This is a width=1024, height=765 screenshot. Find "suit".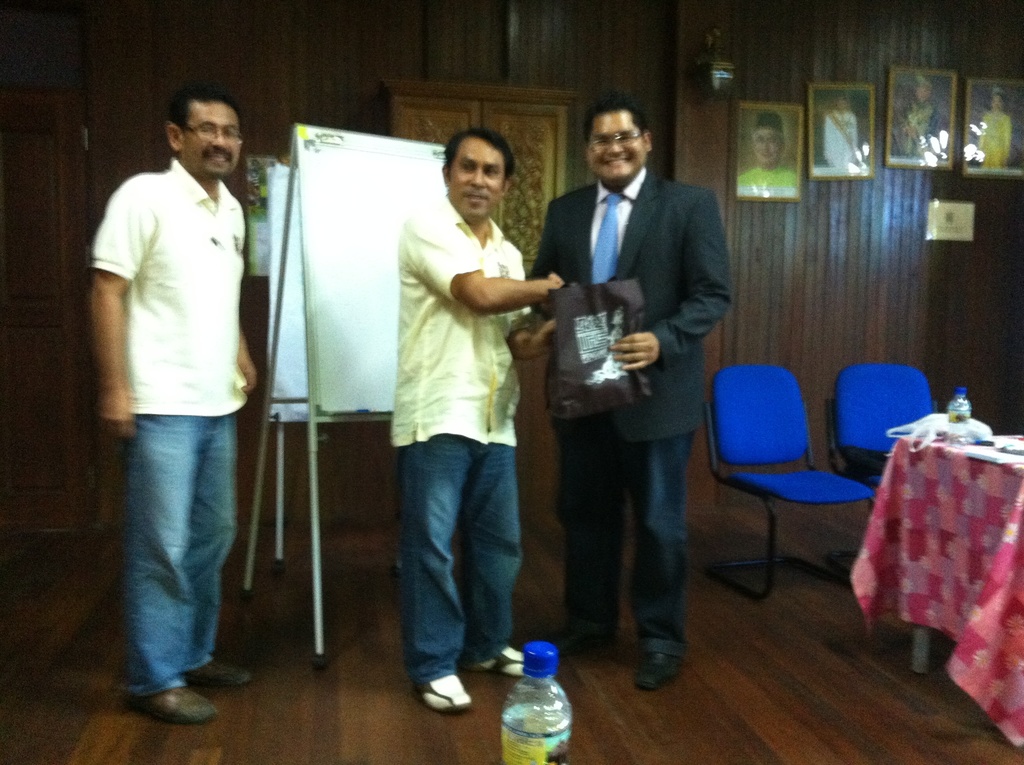
Bounding box: crop(524, 100, 732, 666).
